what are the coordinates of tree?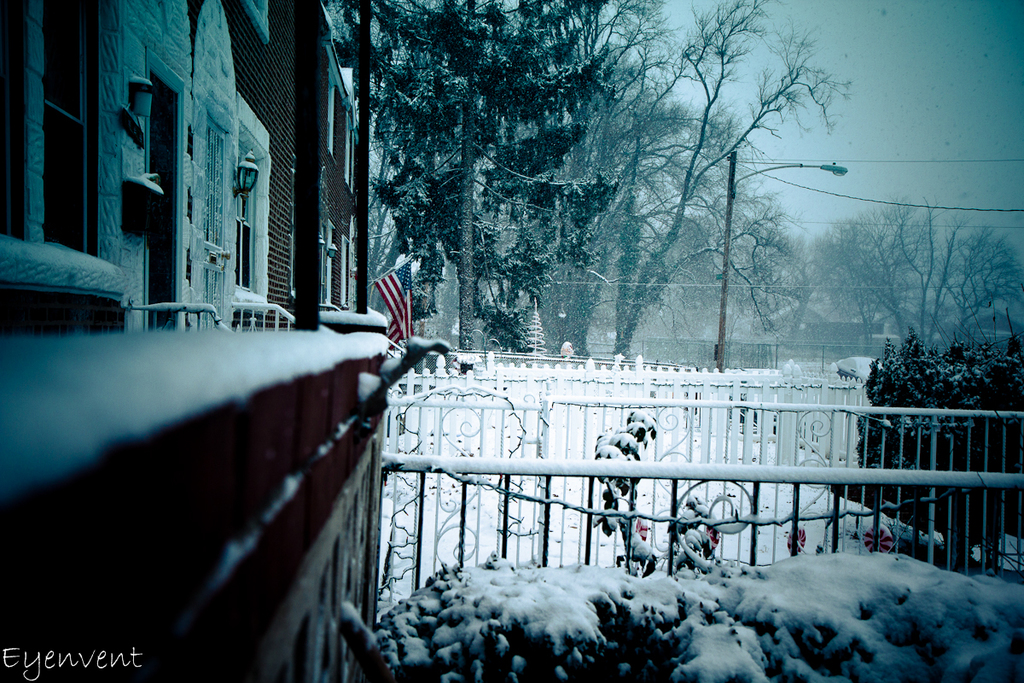
[593,0,858,359].
